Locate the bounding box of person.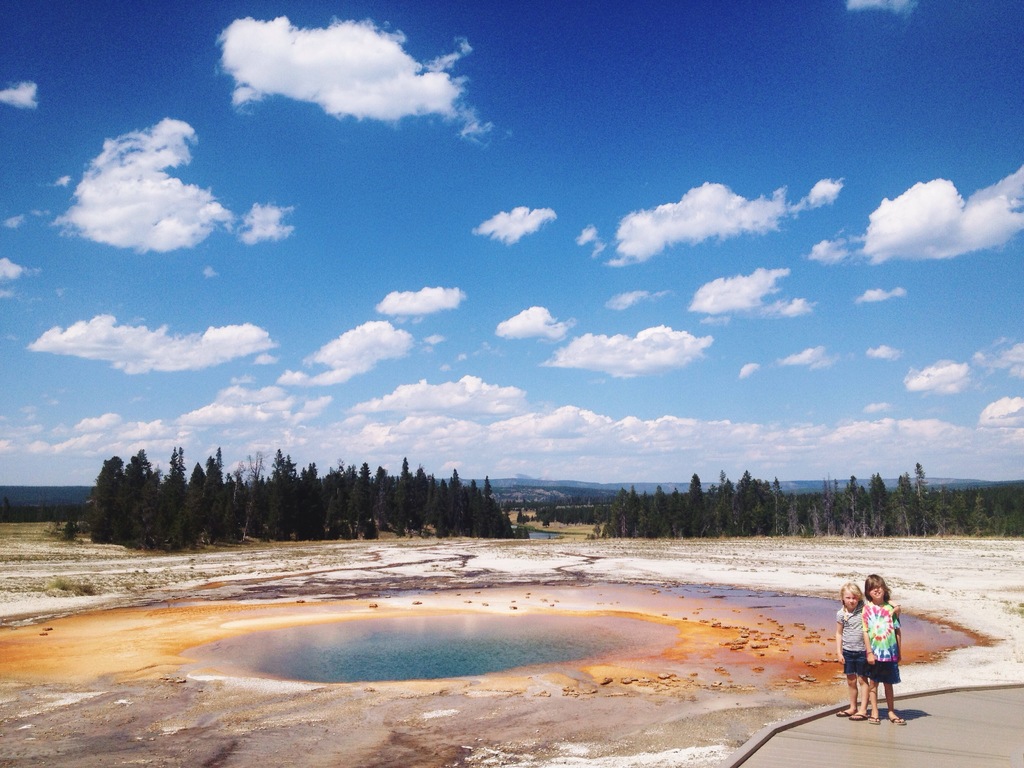
Bounding box: x1=861, y1=574, x2=903, y2=729.
